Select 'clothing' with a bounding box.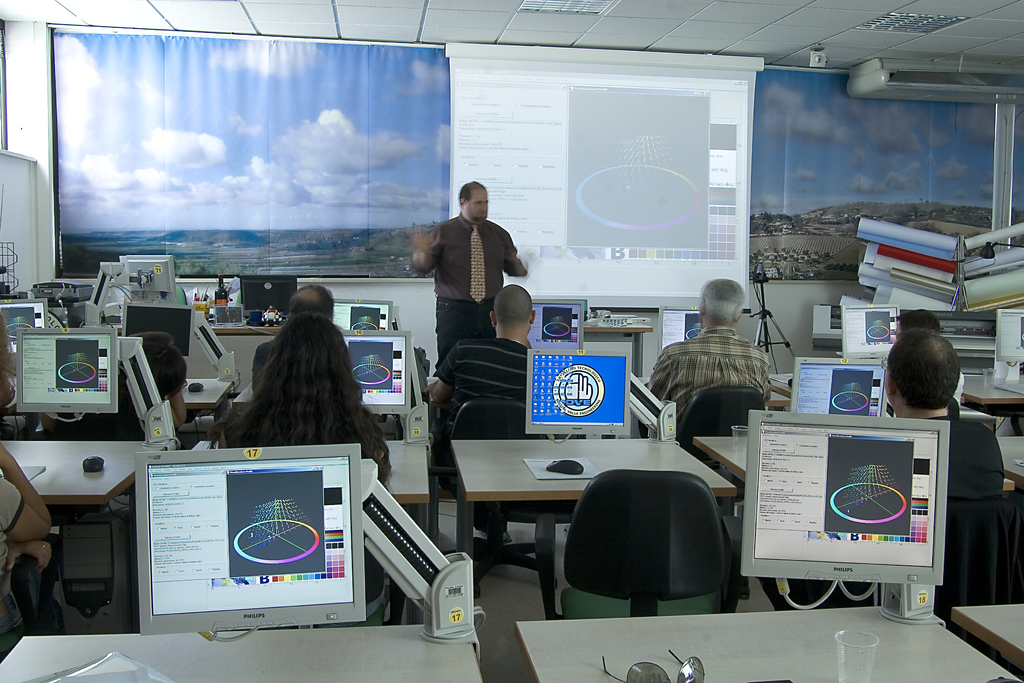
657,305,796,450.
